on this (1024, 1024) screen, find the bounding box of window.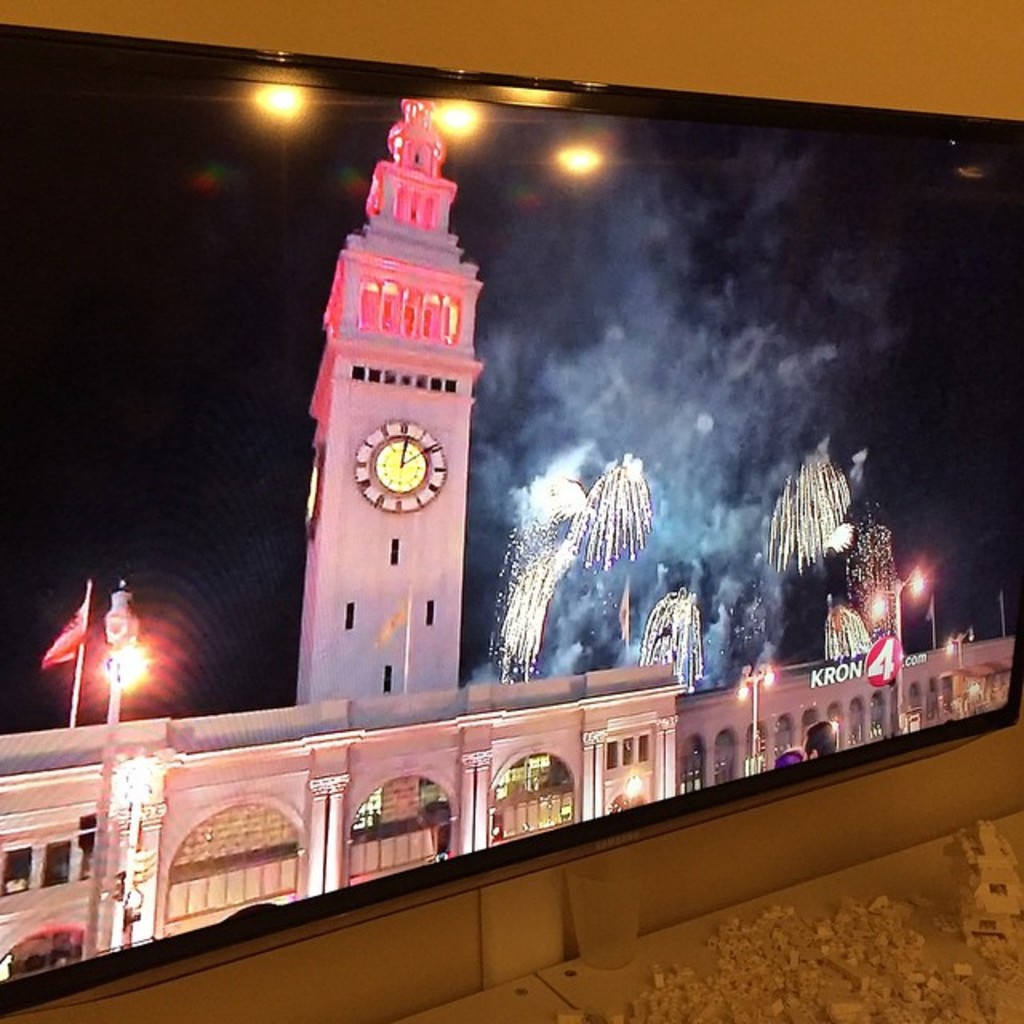
Bounding box: 482,752,582,838.
